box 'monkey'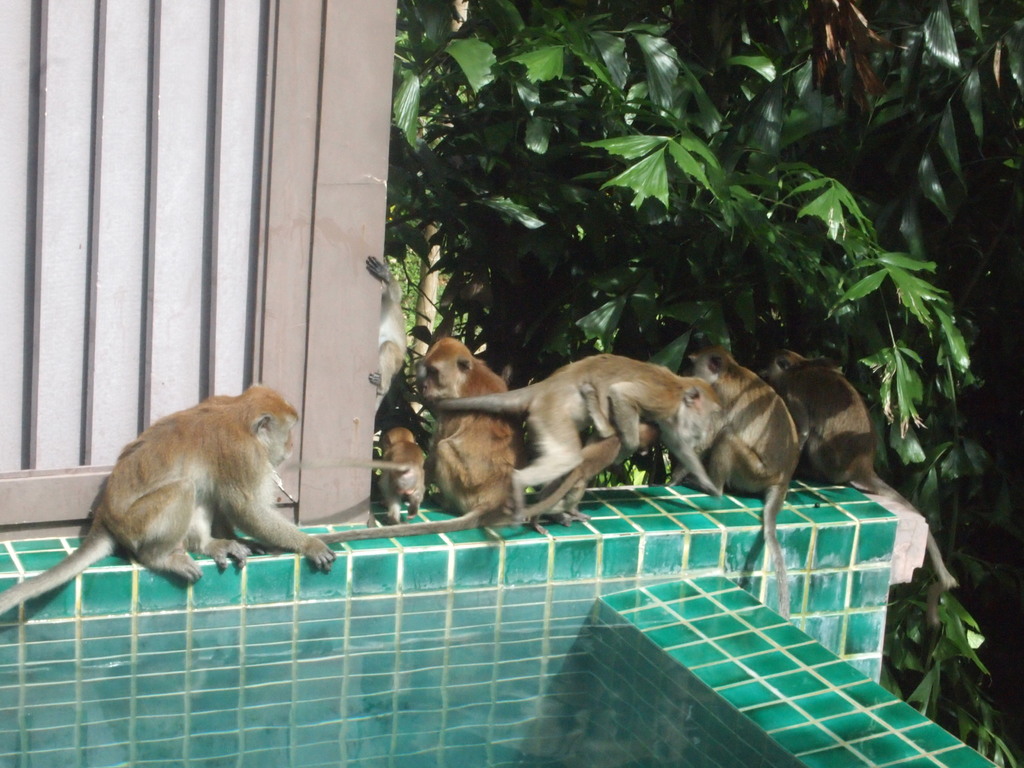
rect(365, 246, 407, 421)
